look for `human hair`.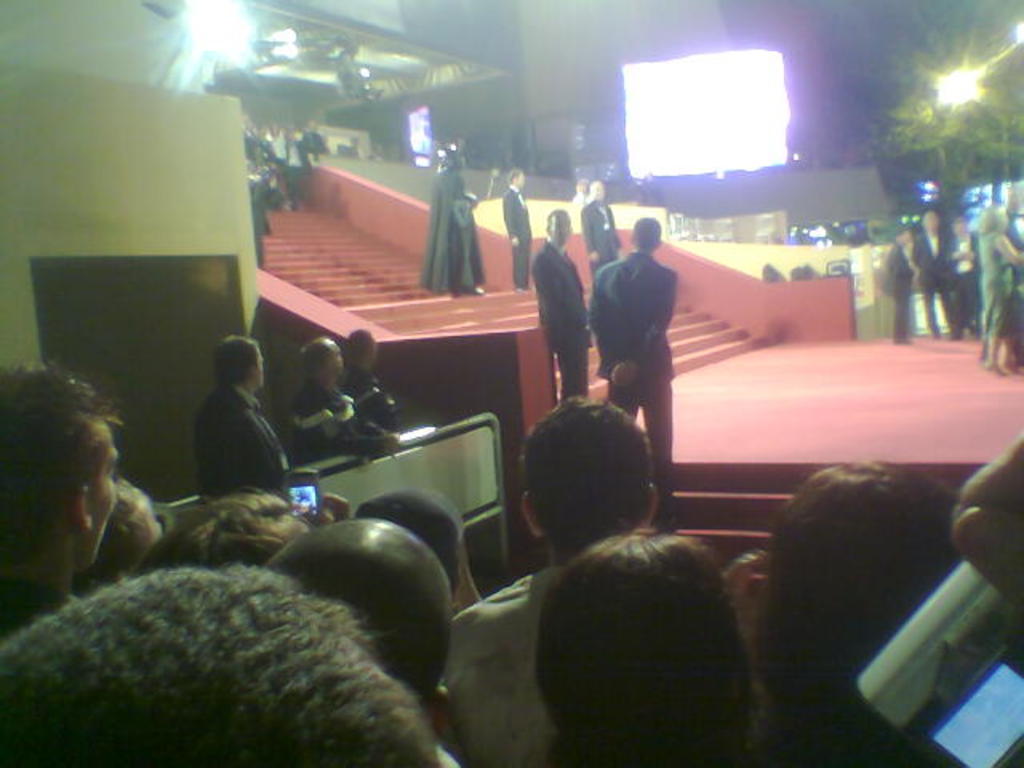
Found: [542, 206, 570, 245].
